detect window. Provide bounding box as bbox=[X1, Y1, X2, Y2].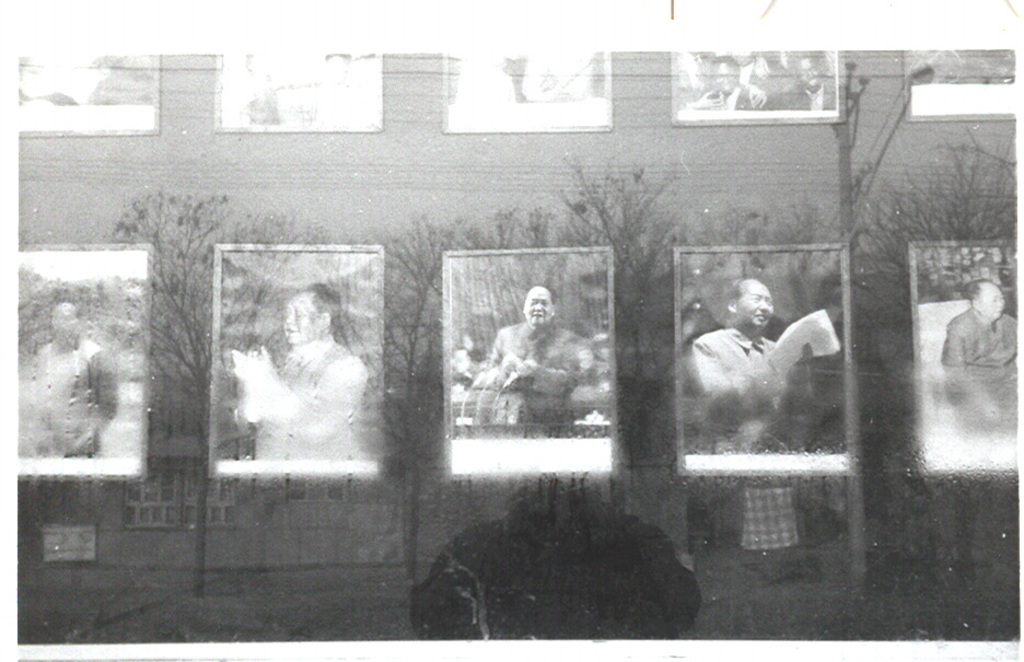
bbox=[35, 253, 148, 474].
